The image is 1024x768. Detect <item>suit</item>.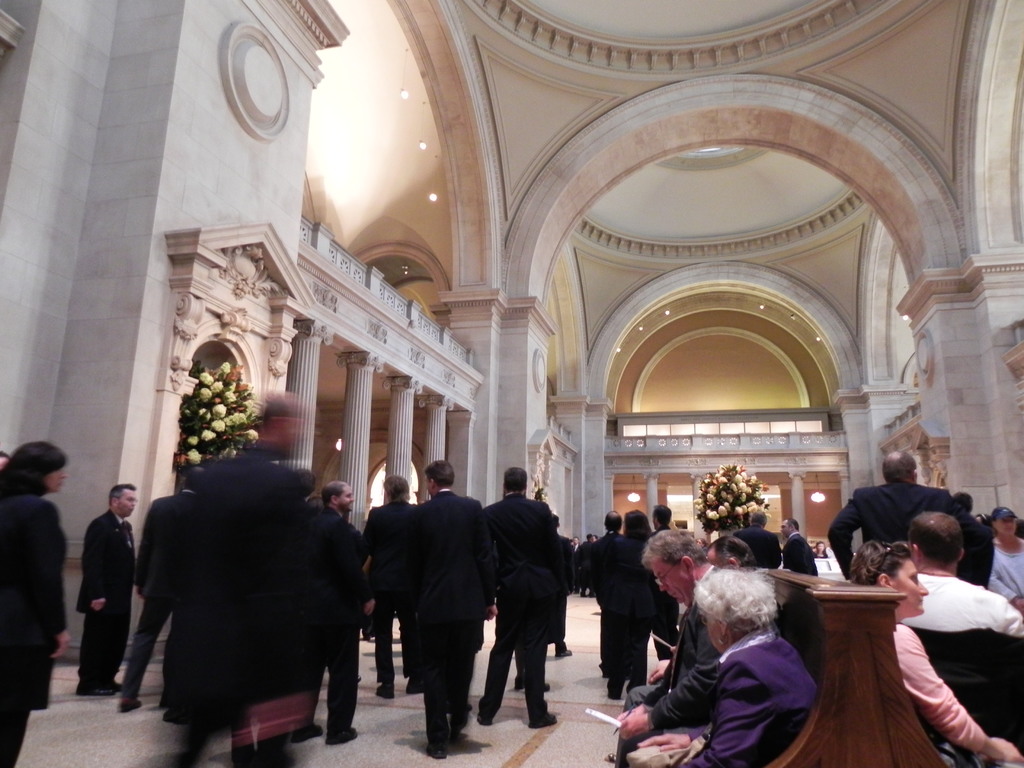
Detection: {"x1": 618, "y1": 535, "x2": 671, "y2": 676}.
